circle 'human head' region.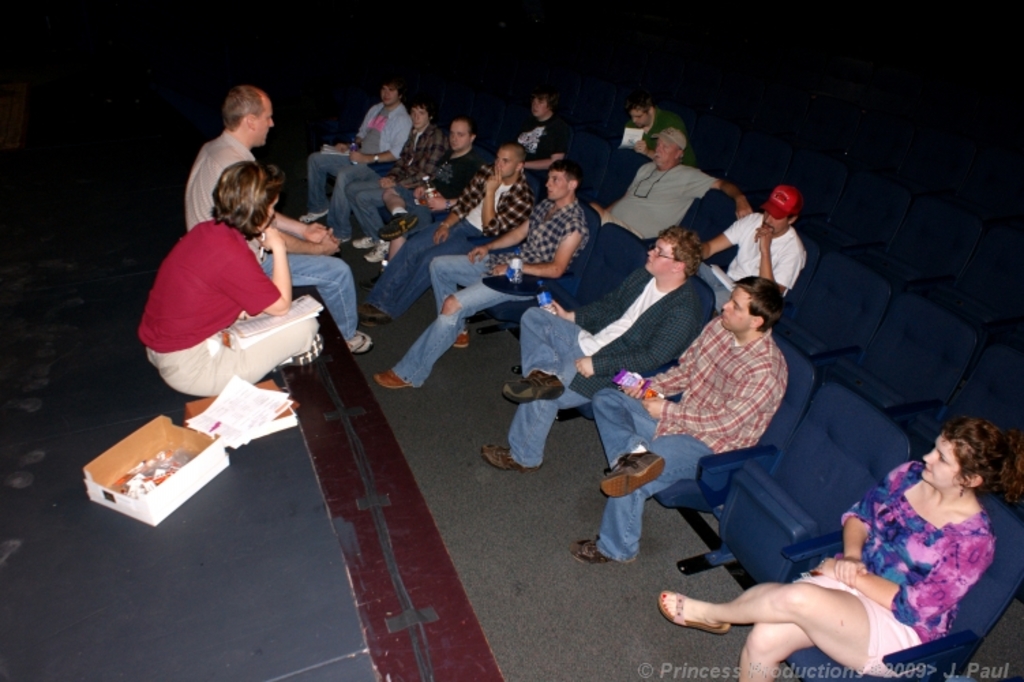
Region: 408/100/432/128.
